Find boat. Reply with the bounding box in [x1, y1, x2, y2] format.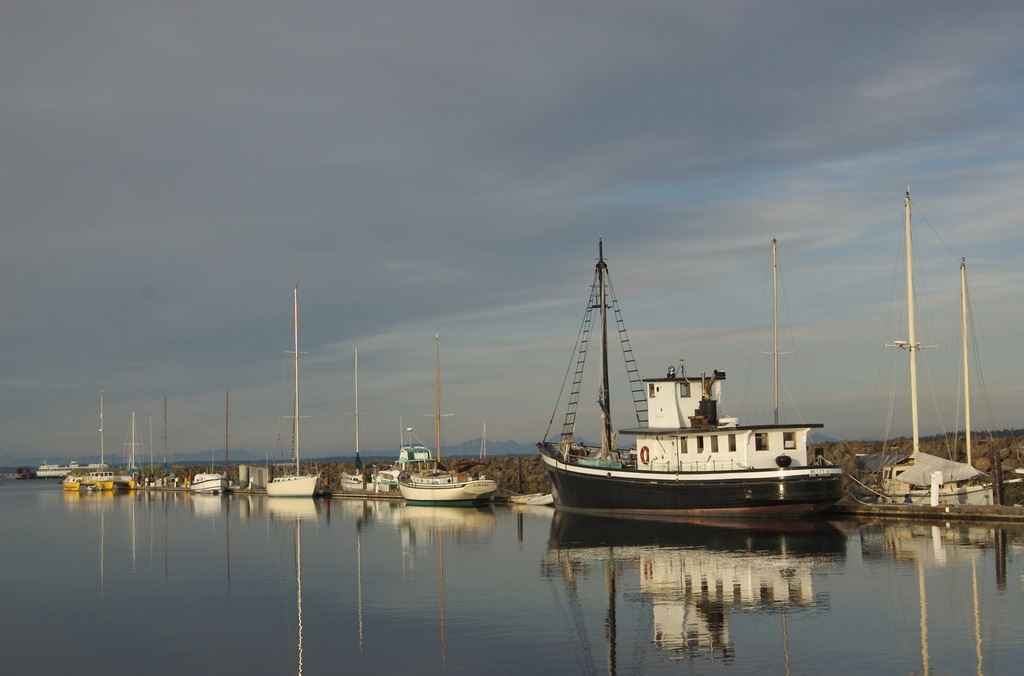
[504, 491, 558, 510].
